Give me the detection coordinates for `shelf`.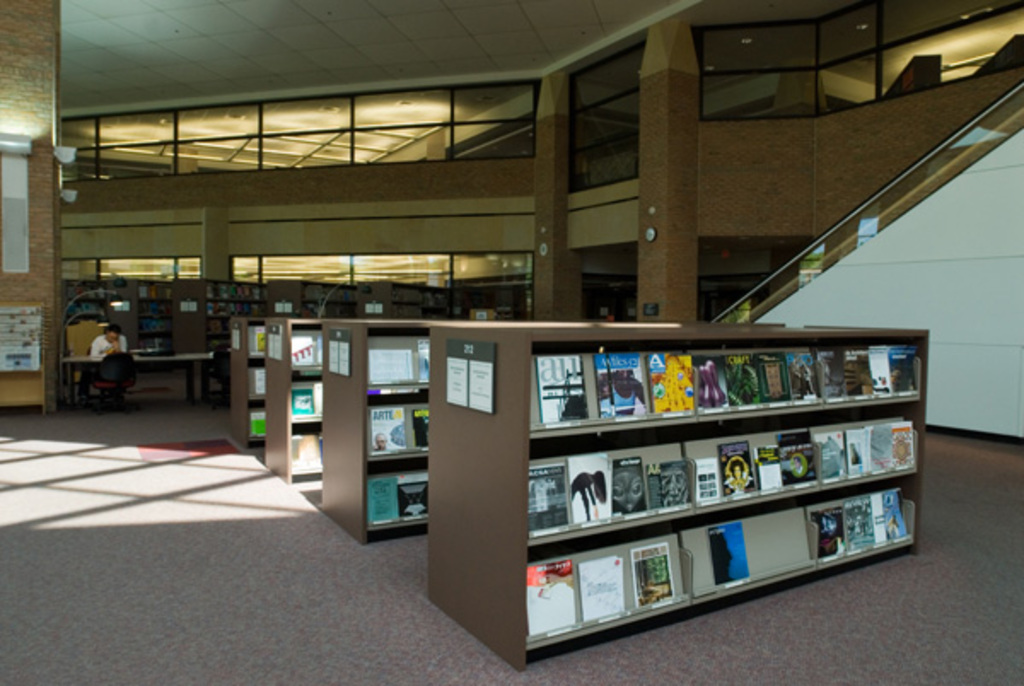
(372, 276, 454, 312).
